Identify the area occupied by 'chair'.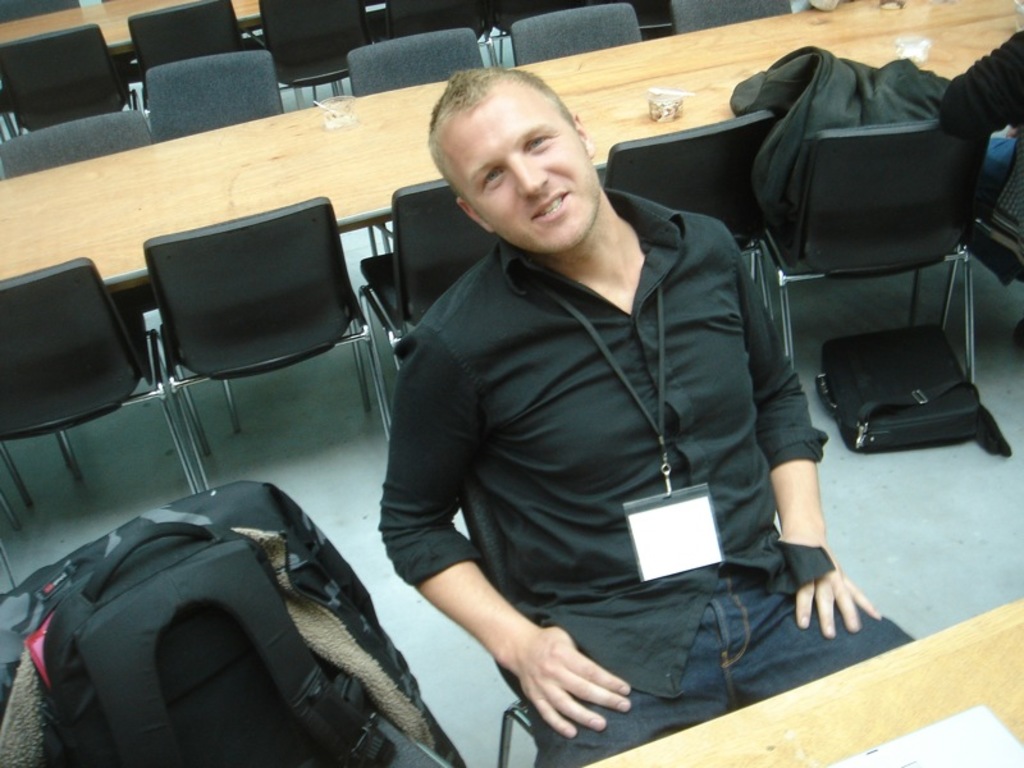
Area: <bbox>0, 110, 155, 320</bbox>.
